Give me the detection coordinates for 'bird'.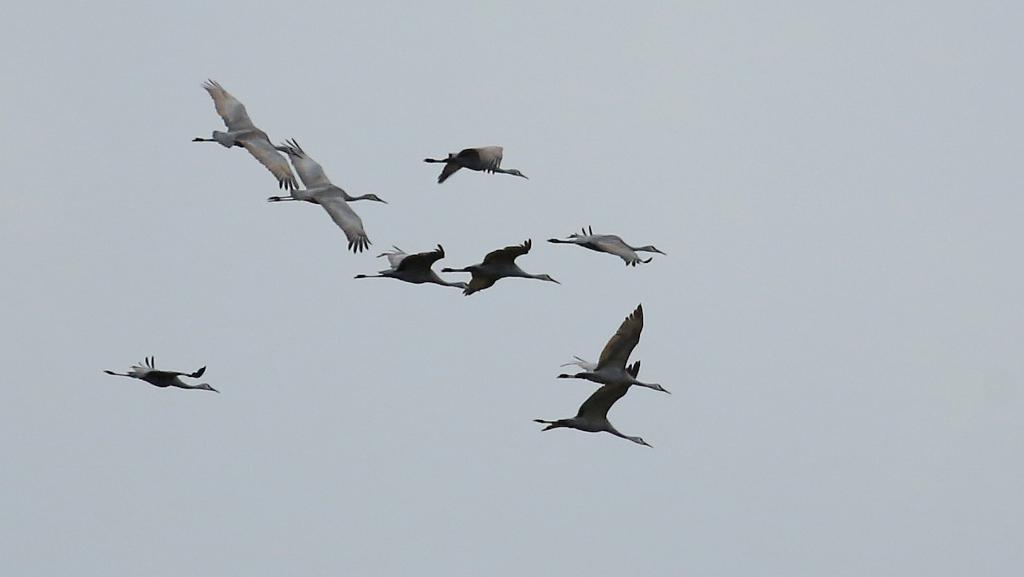
{"x1": 552, "y1": 303, "x2": 673, "y2": 397}.
